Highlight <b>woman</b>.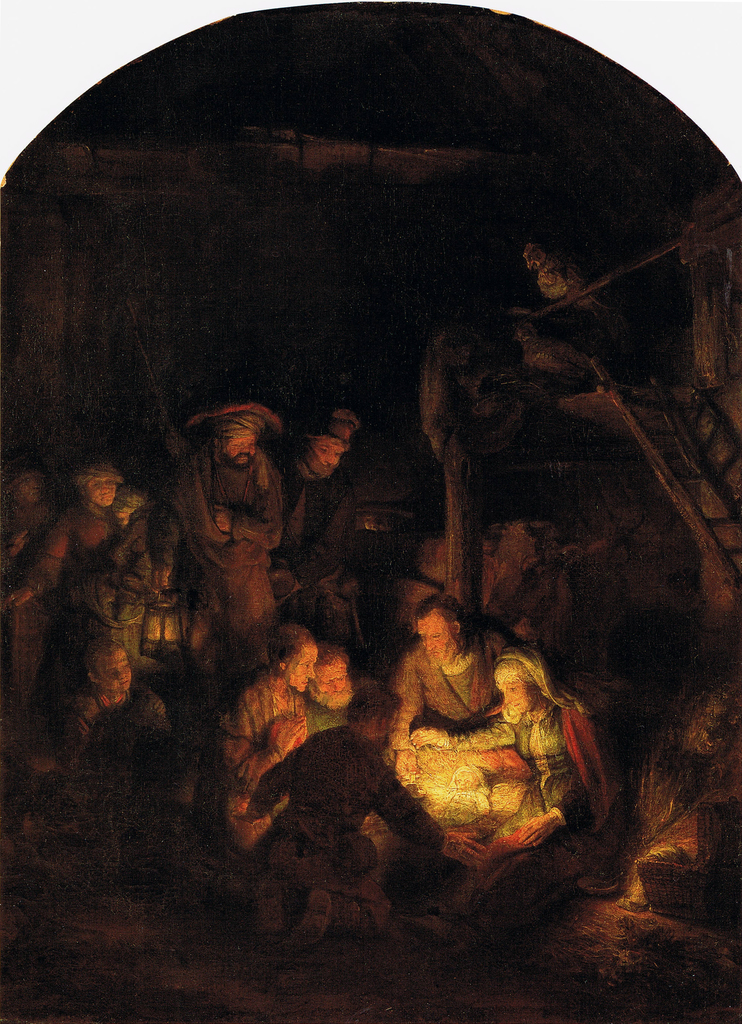
Highlighted region: [x1=198, y1=618, x2=330, y2=886].
